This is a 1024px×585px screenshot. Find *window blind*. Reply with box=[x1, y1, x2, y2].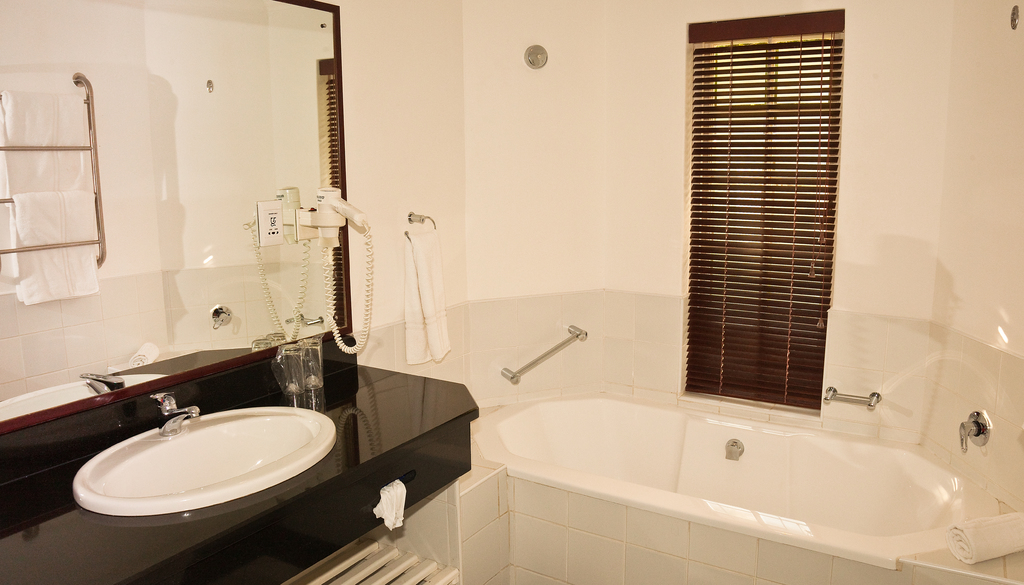
box=[685, 6, 845, 414].
